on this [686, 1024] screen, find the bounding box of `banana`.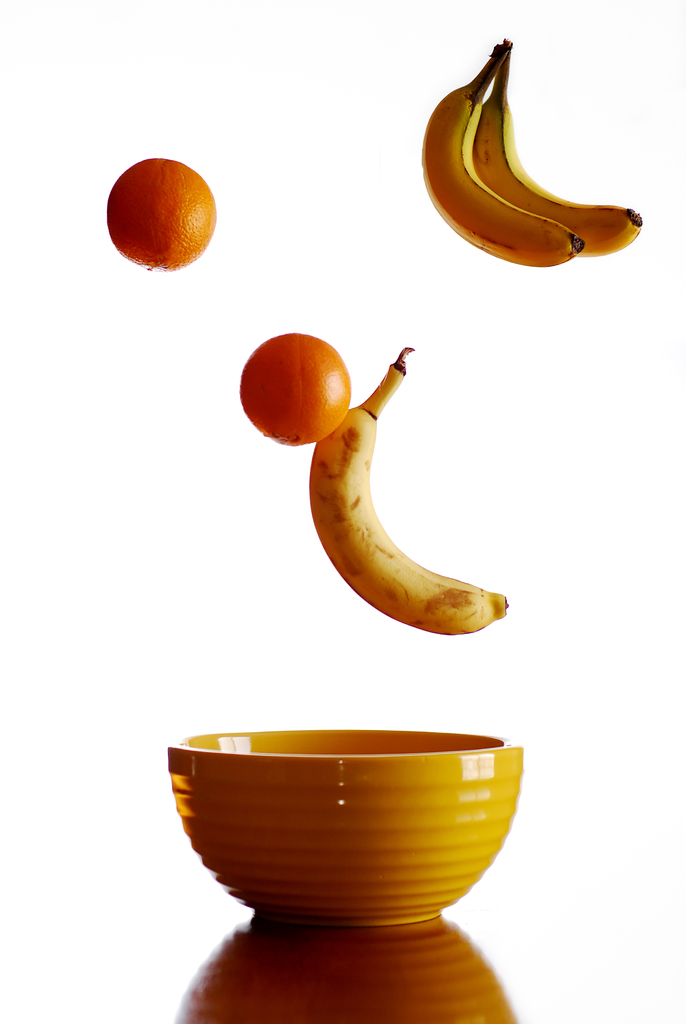
Bounding box: [477, 39, 649, 258].
